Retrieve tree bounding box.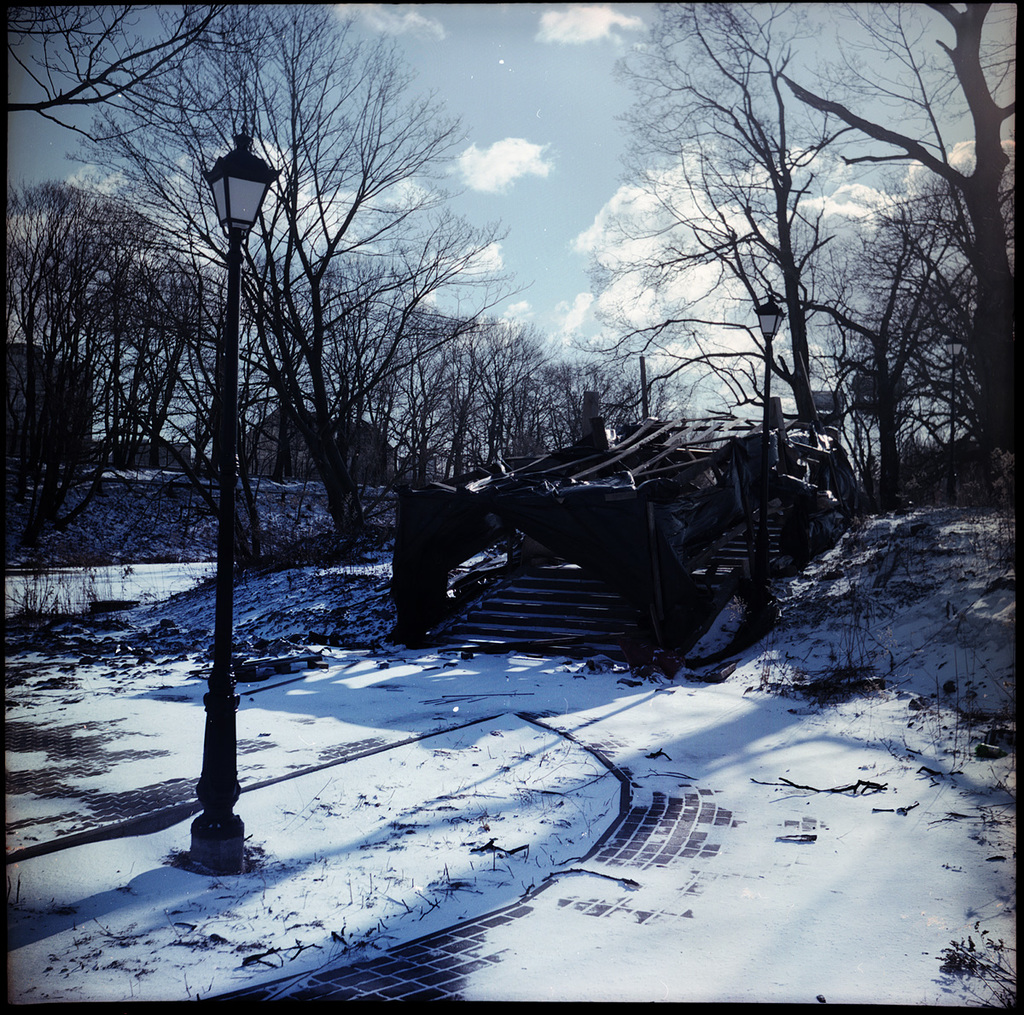
Bounding box: 614, 0, 850, 432.
